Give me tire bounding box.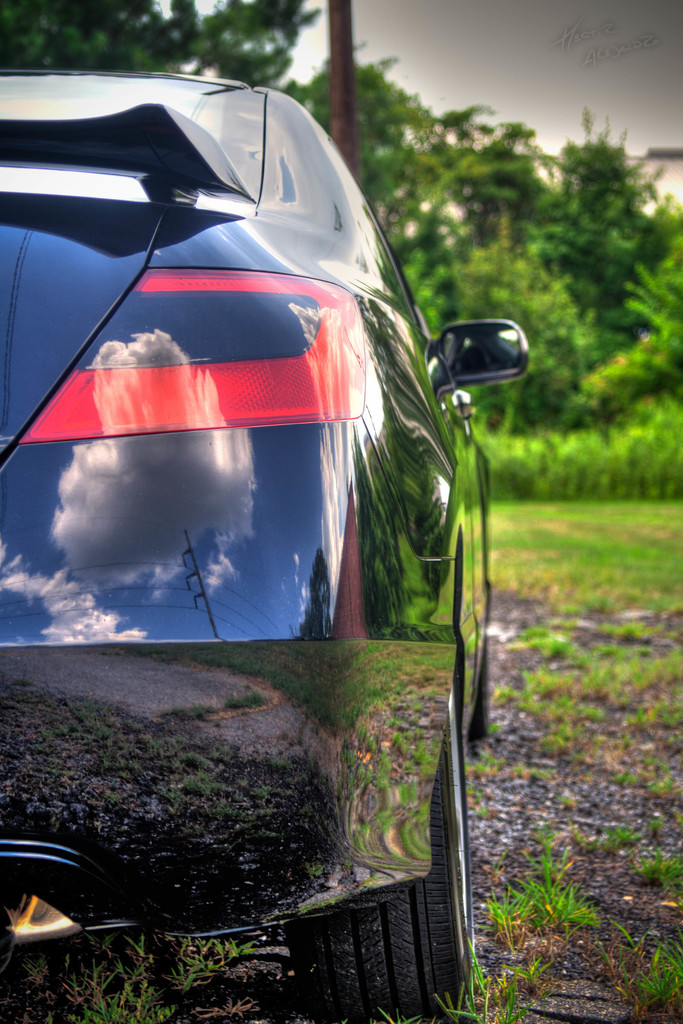
(286, 603, 479, 1023).
